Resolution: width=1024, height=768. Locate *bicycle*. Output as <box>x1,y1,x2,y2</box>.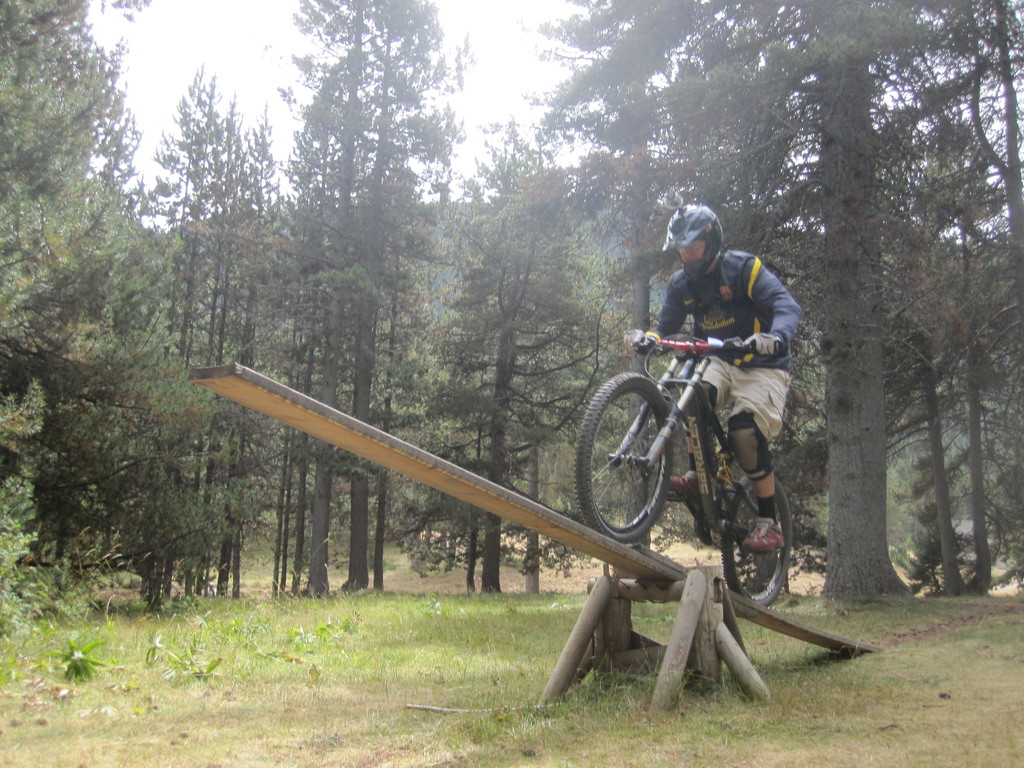
<box>577,325,824,617</box>.
